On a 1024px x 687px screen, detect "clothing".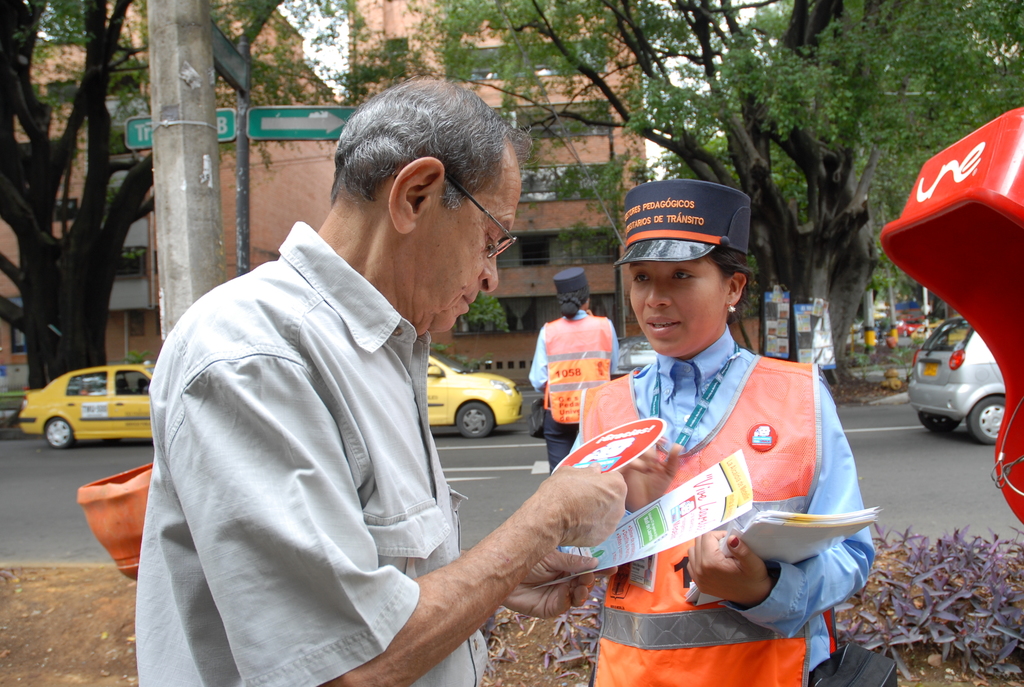
(138,221,490,686).
